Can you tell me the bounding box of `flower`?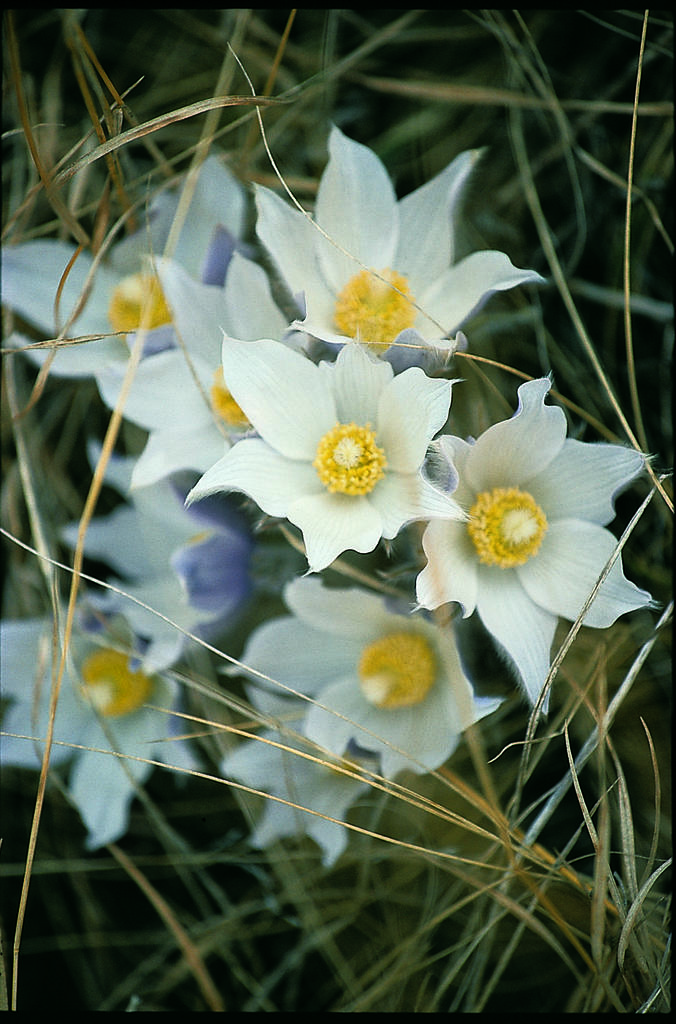
[x1=207, y1=330, x2=466, y2=558].
